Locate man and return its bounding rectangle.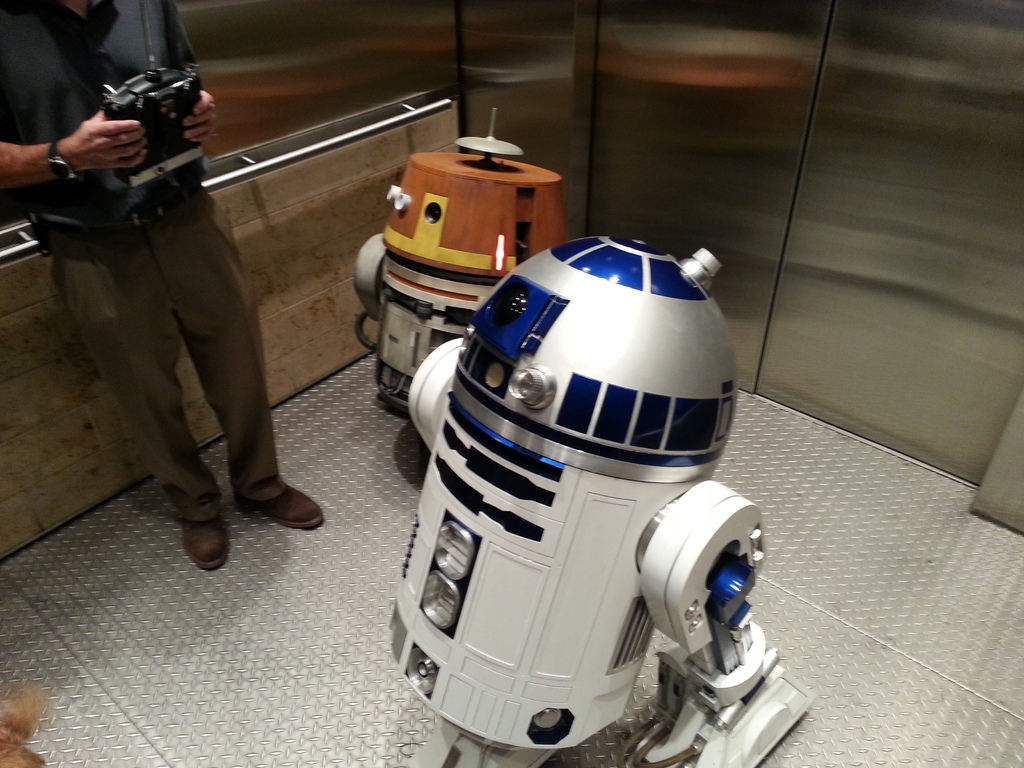
BBox(39, 26, 294, 579).
